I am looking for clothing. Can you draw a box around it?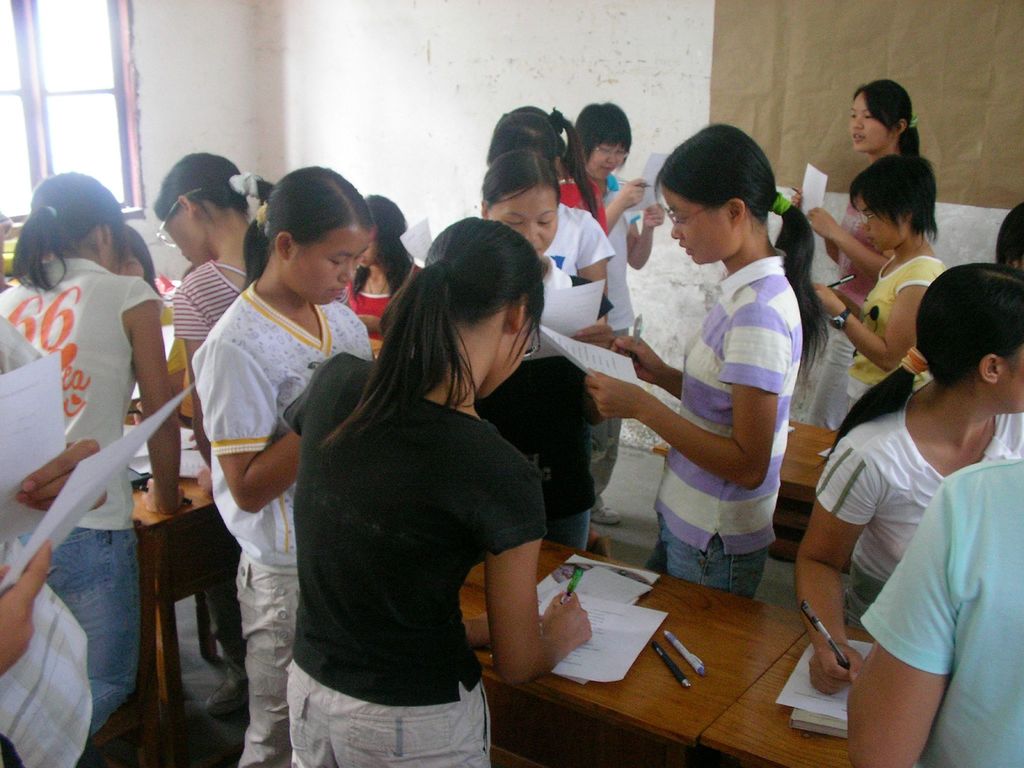
Sure, the bounding box is rect(817, 396, 1023, 630).
